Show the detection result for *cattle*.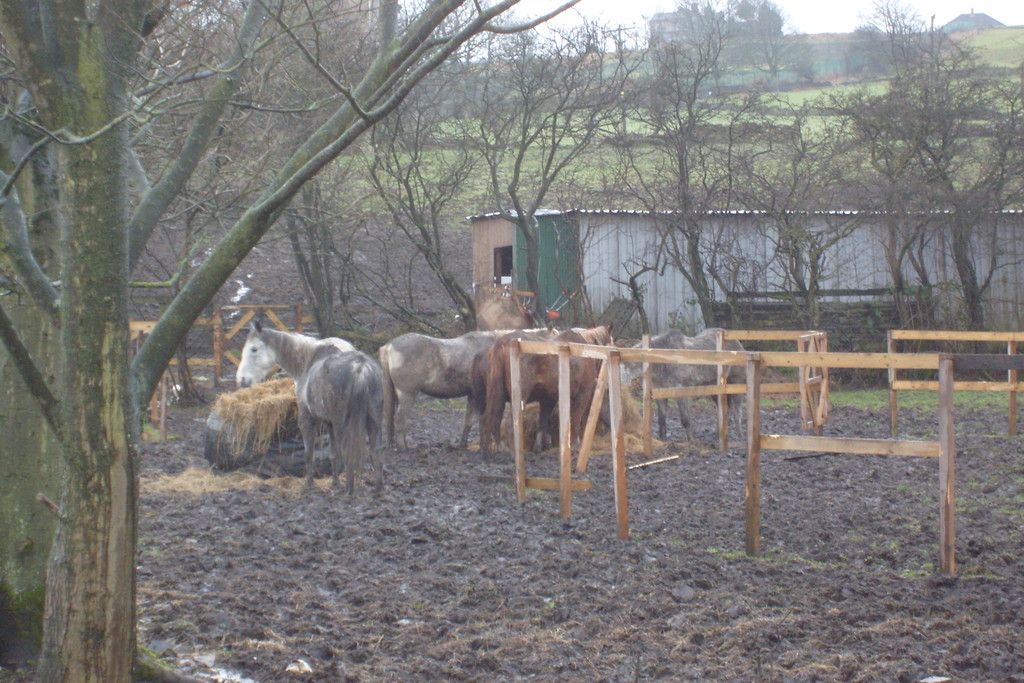
619 327 757 438.
